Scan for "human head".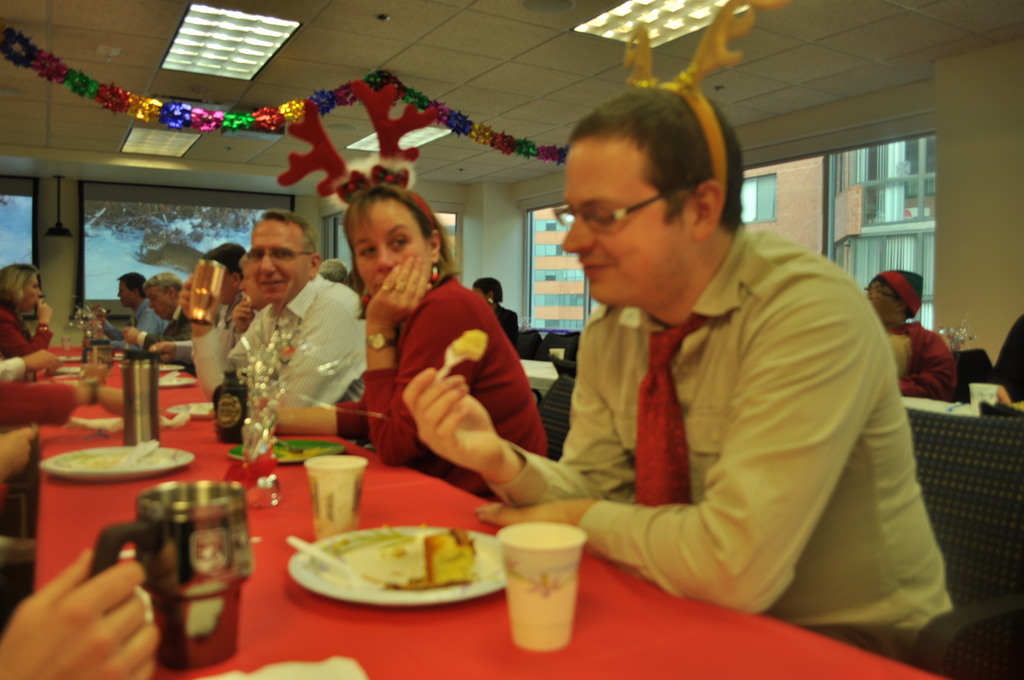
Scan result: 320 255 348 280.
